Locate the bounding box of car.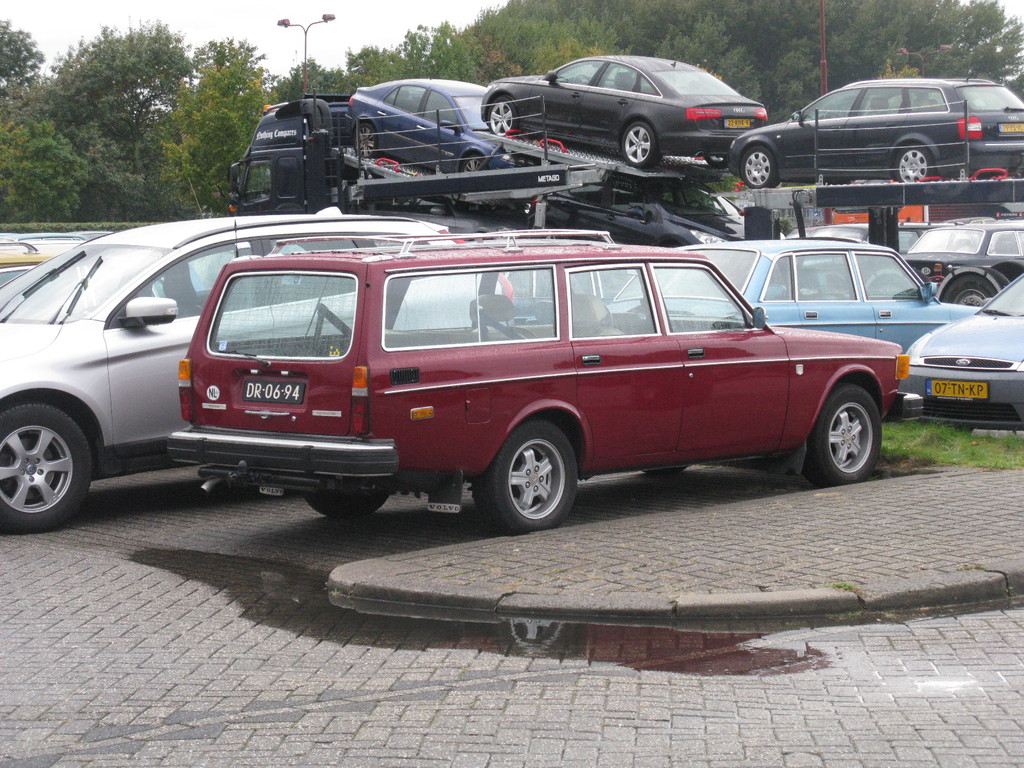
Bounding box: BBox(726, 65, 1023, 184).
